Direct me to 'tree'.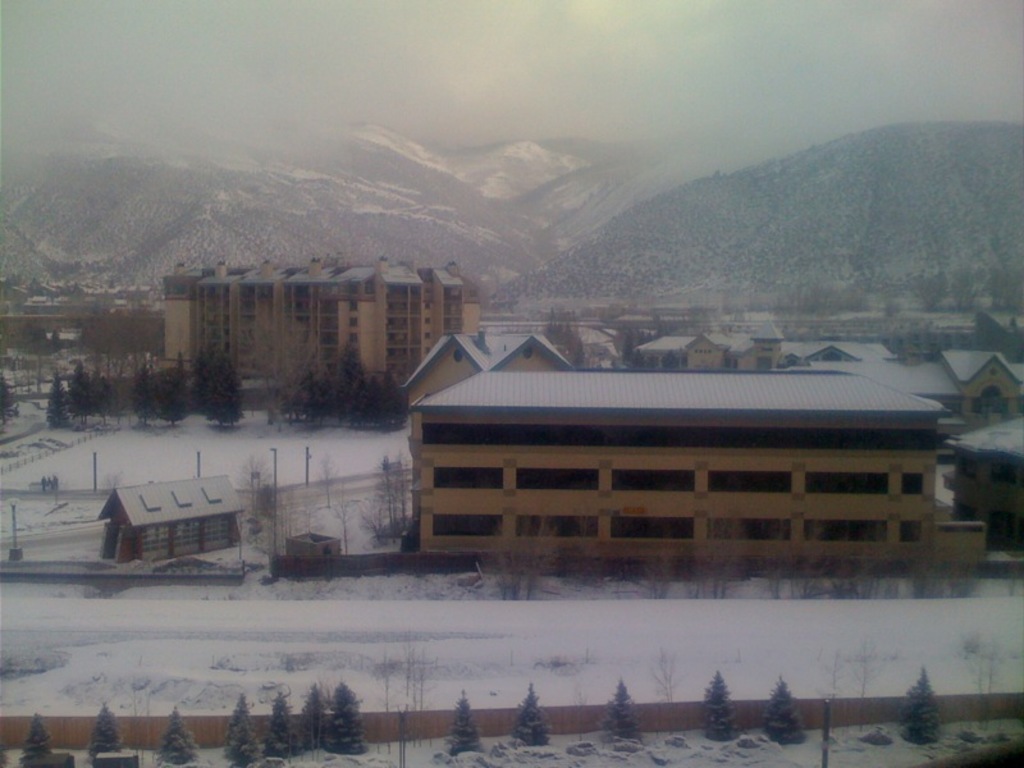
Direction: Rect(163, 349, 188, 429).
